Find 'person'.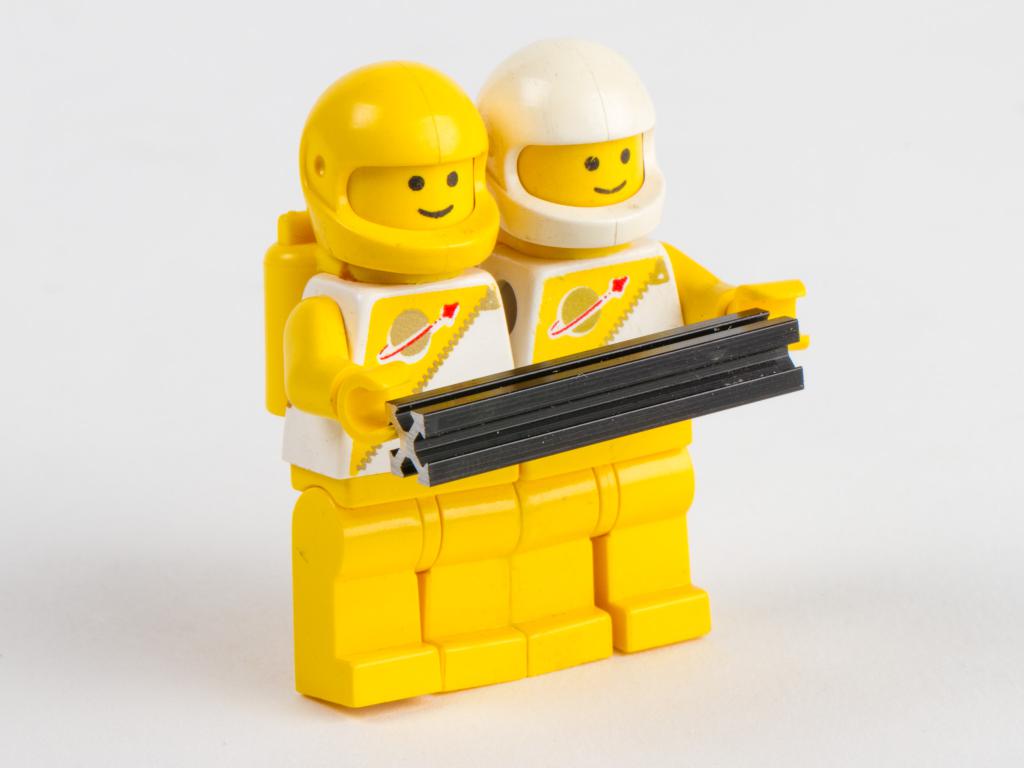
bbox=[262, 60, 525, 726].
